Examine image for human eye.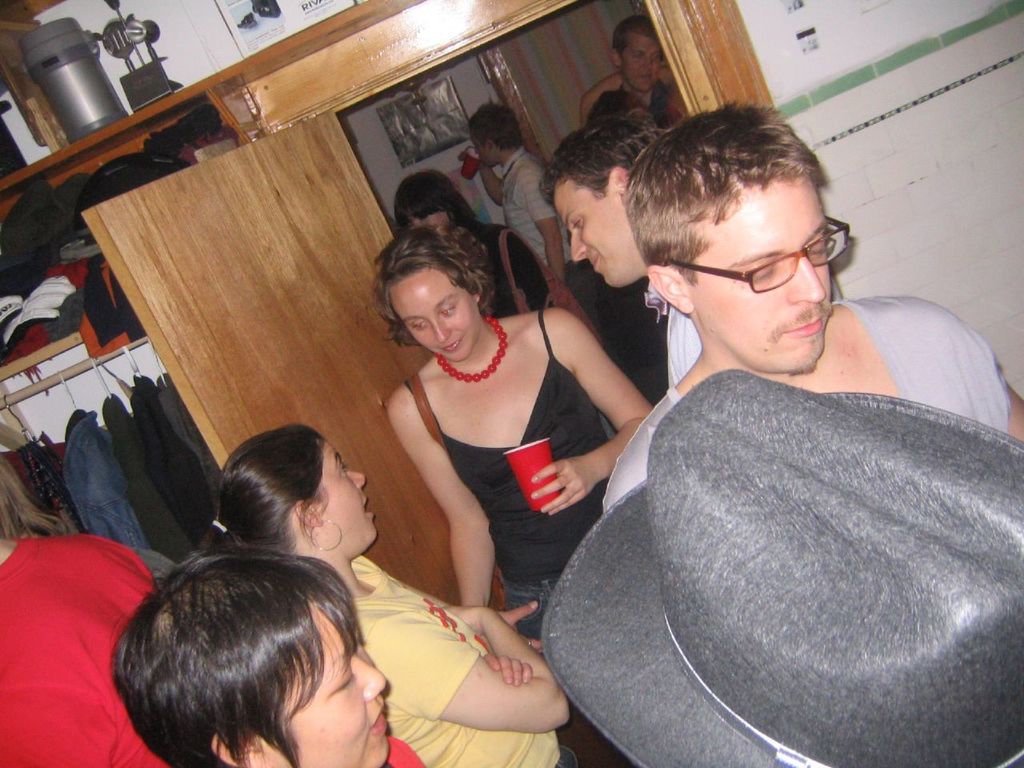
Examination result: (left=570, top=216, right=586, bottom=229).
